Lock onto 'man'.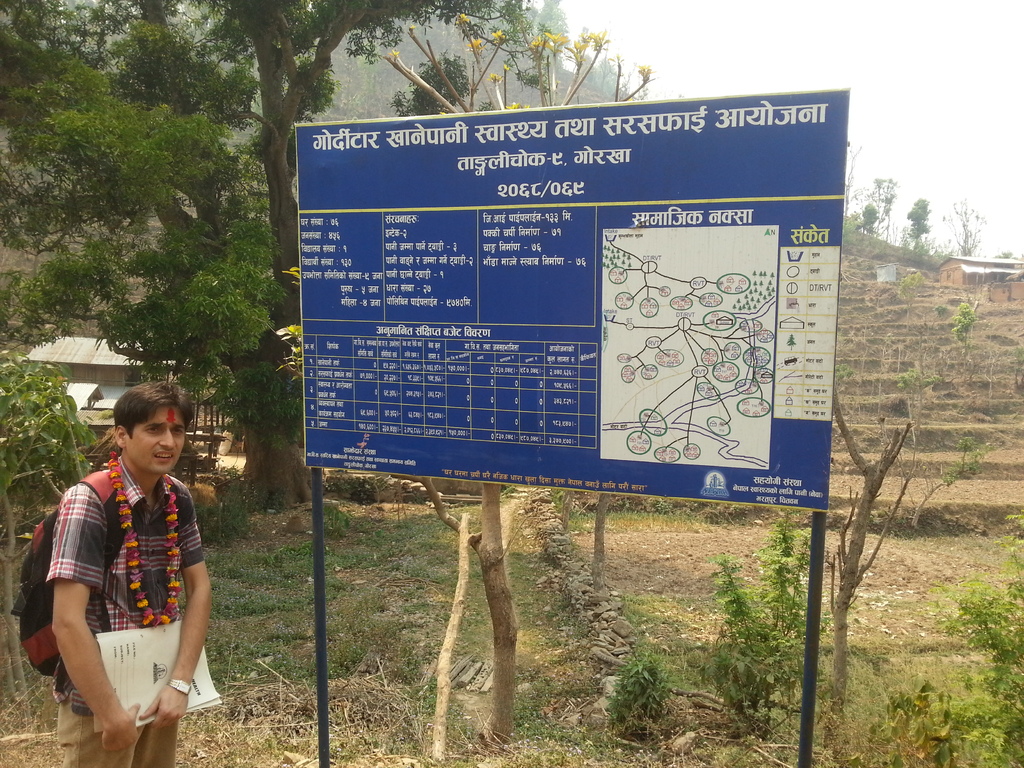
Locked: bbox=(26, 372, 218, 759).
